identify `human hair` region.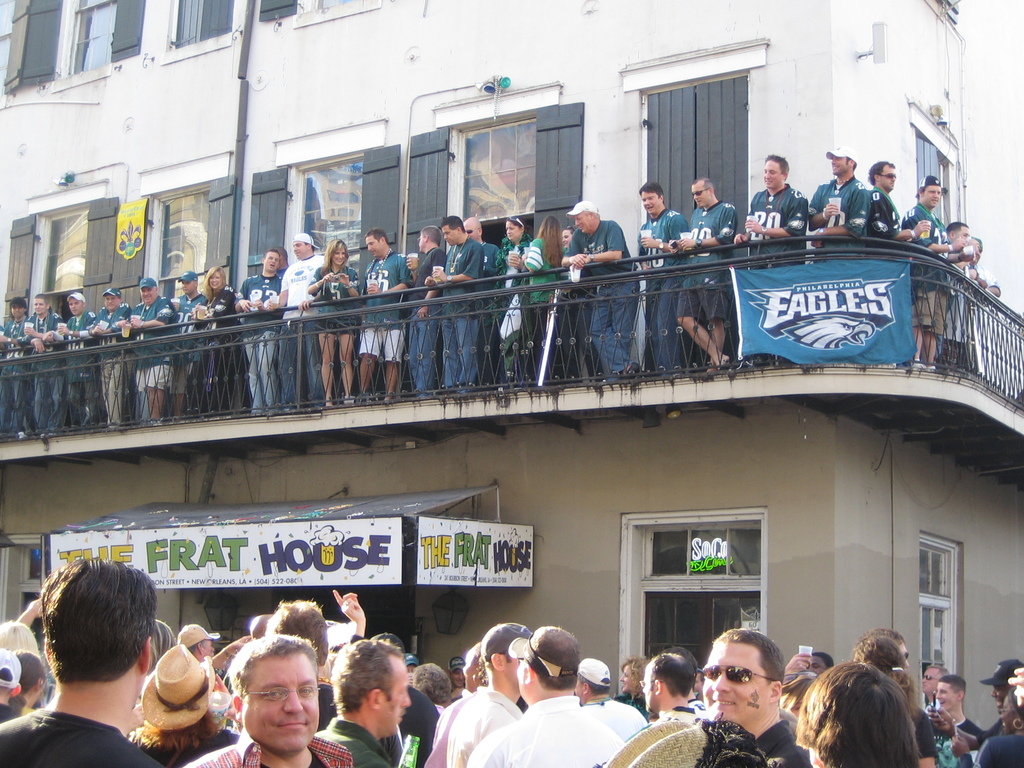
Region: Rect(440, 214, 467, 233).
